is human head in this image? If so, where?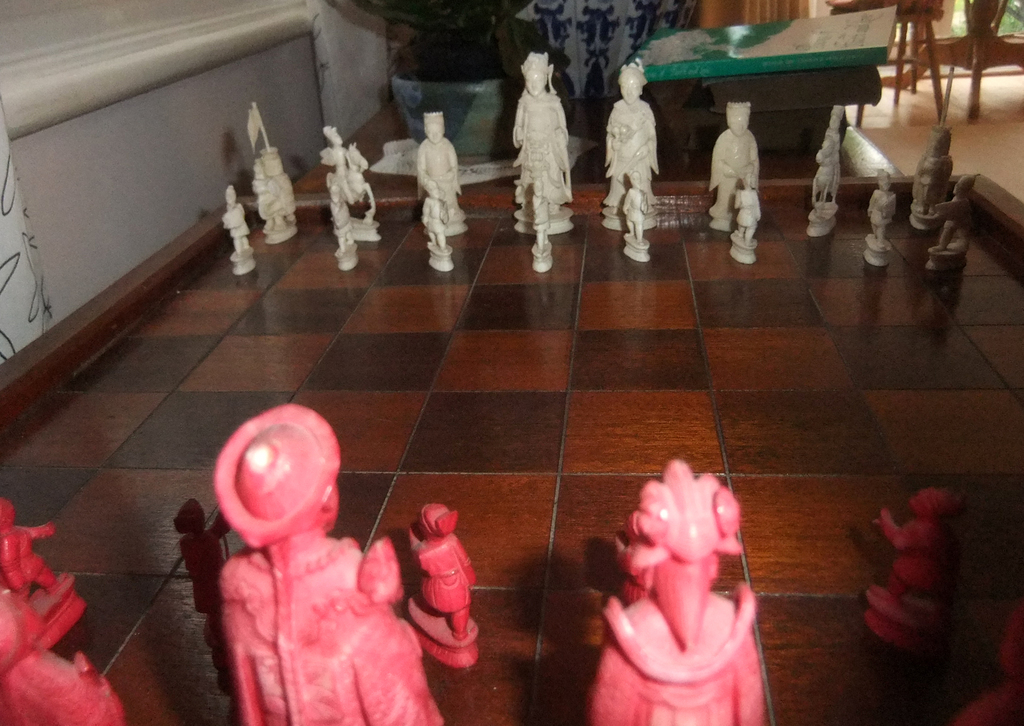
Yes, at 878/168/893/190.
